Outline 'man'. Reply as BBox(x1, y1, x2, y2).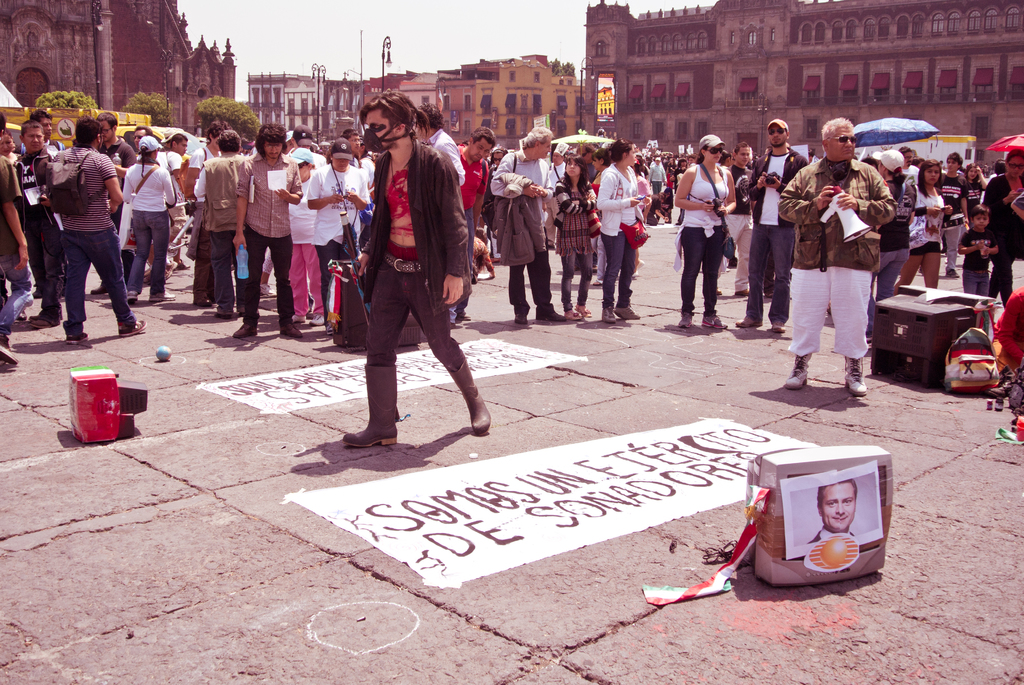
BBox(412, 102, 467, 327).
